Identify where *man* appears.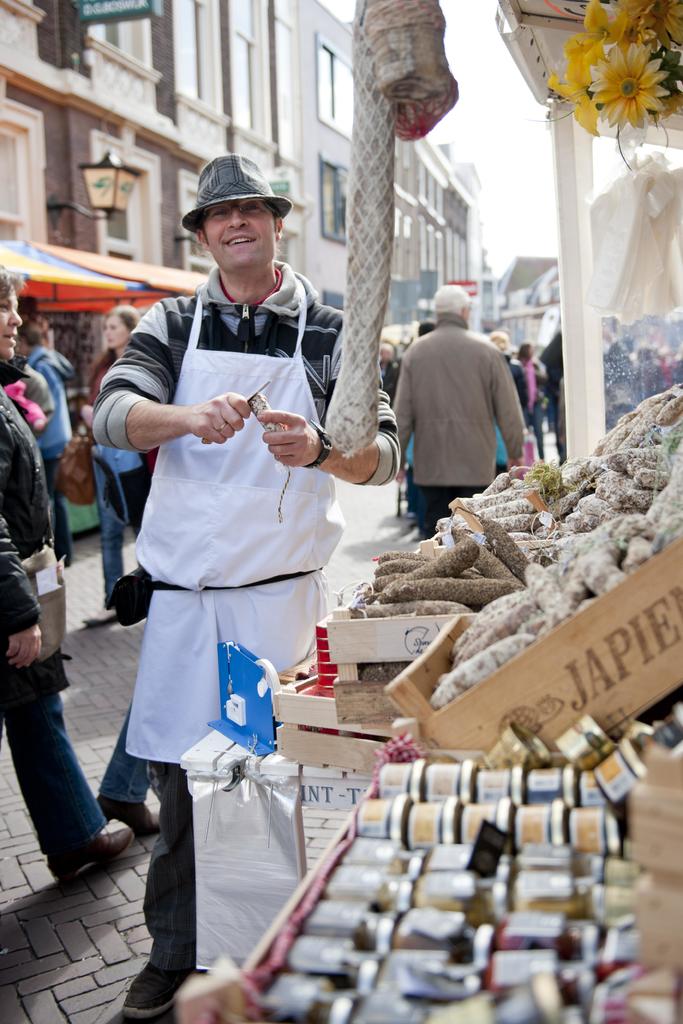
Appears at x1=92, y1=149, x2=400, y2=1015.
